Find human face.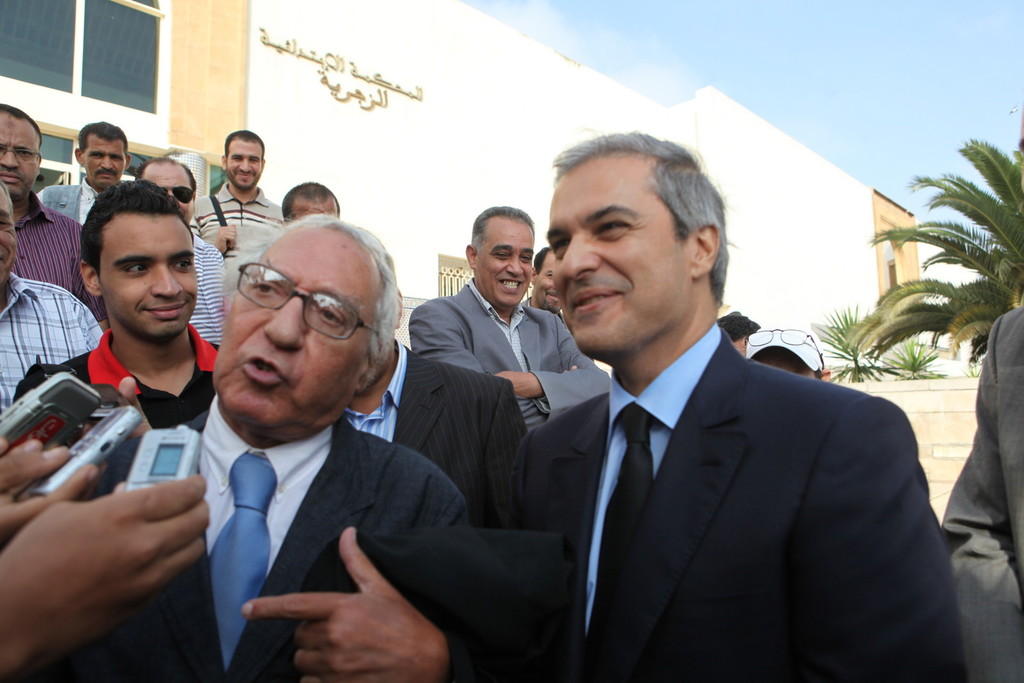
left=145, top=162, right=200, bottom=223.
